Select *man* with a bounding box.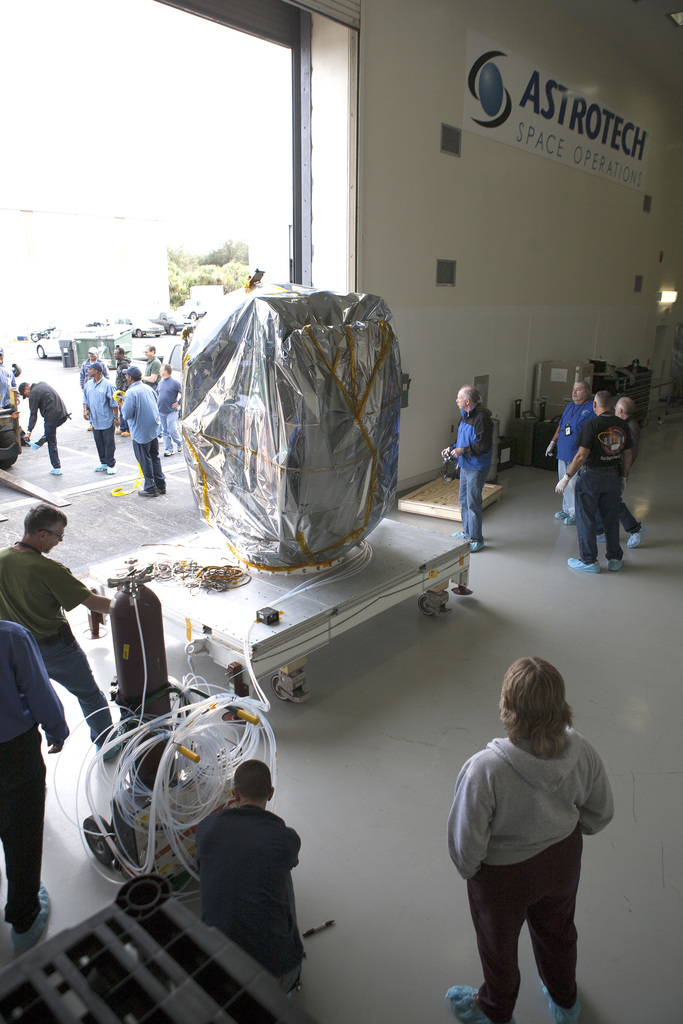
region(156, 362, 184, 458).
